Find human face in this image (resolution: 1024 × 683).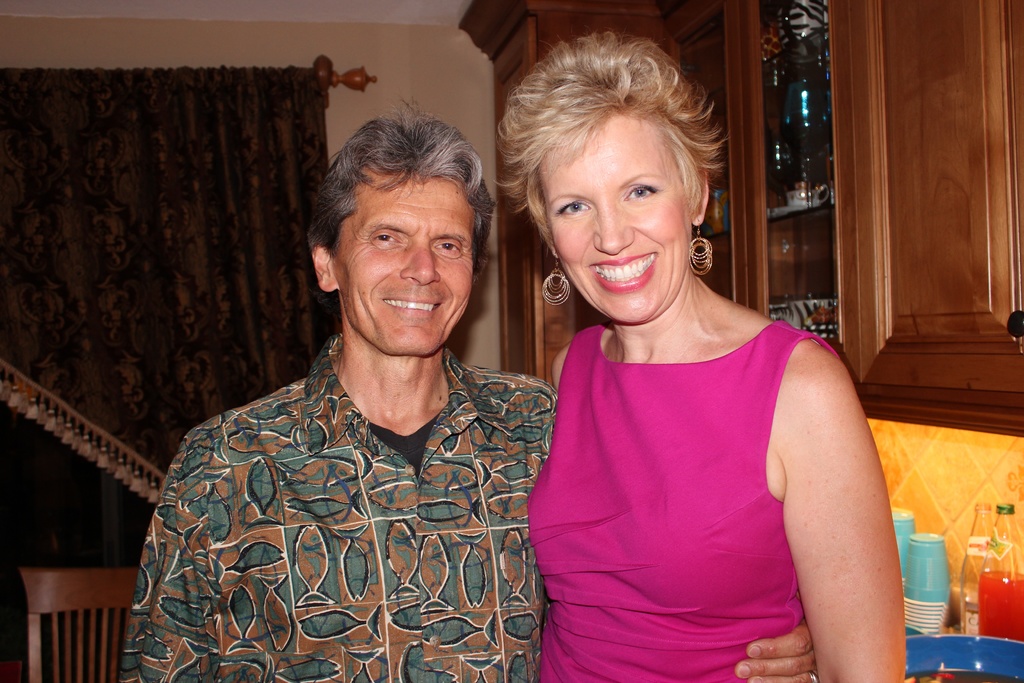
(345,164,472,355).
